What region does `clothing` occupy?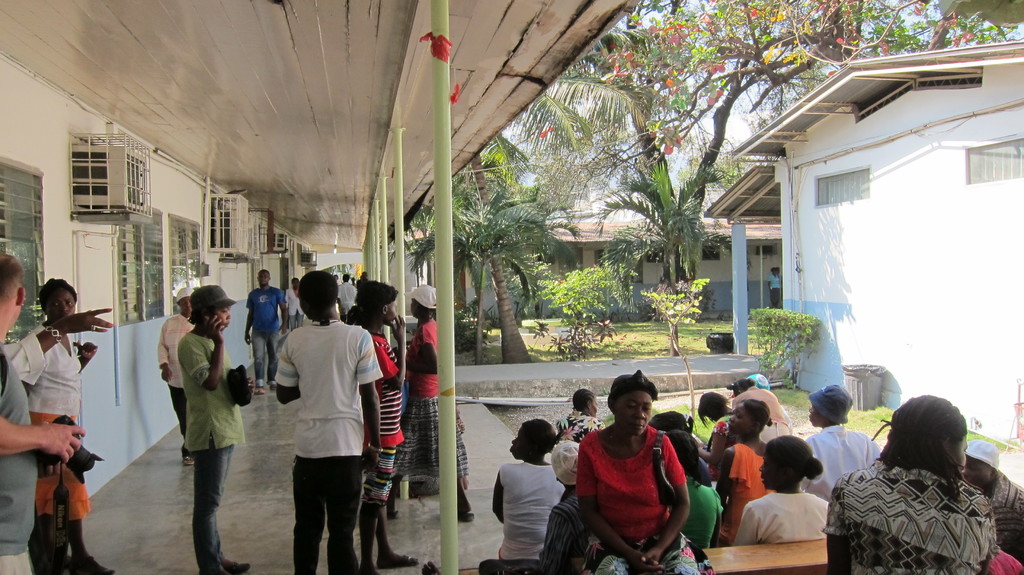
box(0, 344, 35, 574).
